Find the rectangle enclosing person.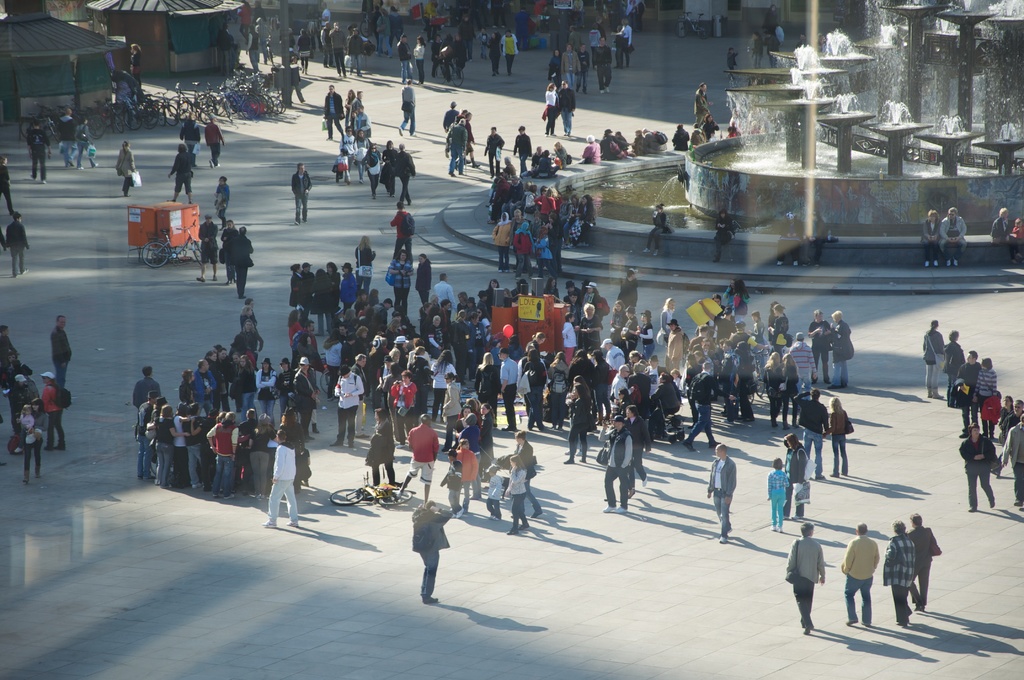
[642, 124, 667, 156].
